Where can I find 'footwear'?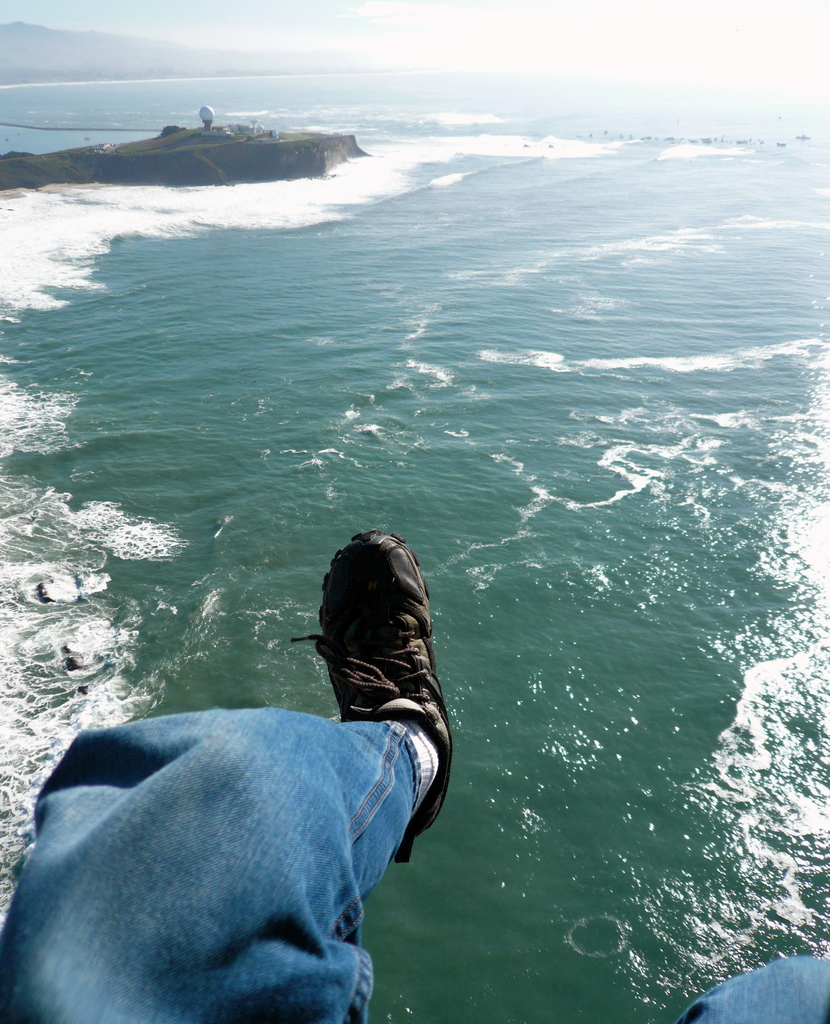
You can find it at 294:538:438:799.
